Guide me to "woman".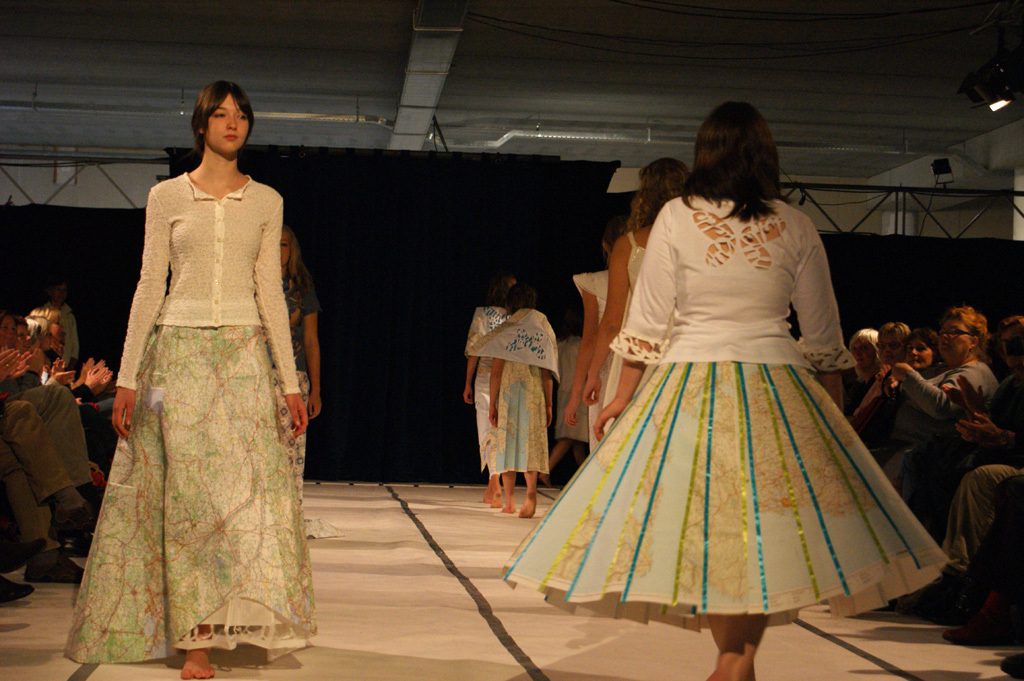
Guidance: 582/156/697/434.
